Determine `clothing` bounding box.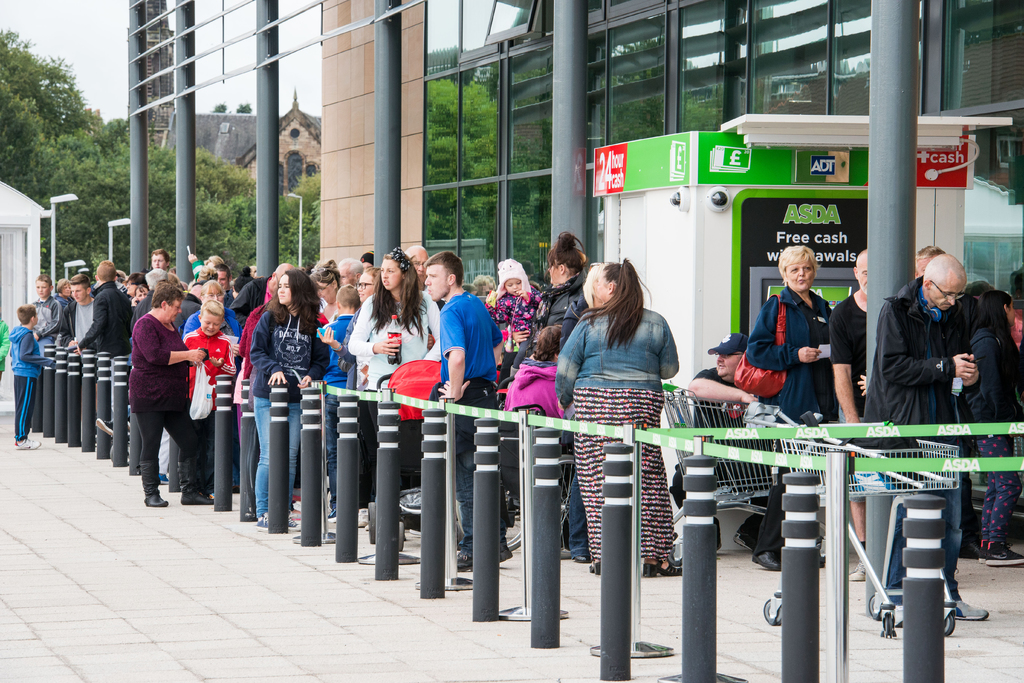
Determined: {"x1": 664, "y1": 362, "x2": 762, "y2": 536}.
